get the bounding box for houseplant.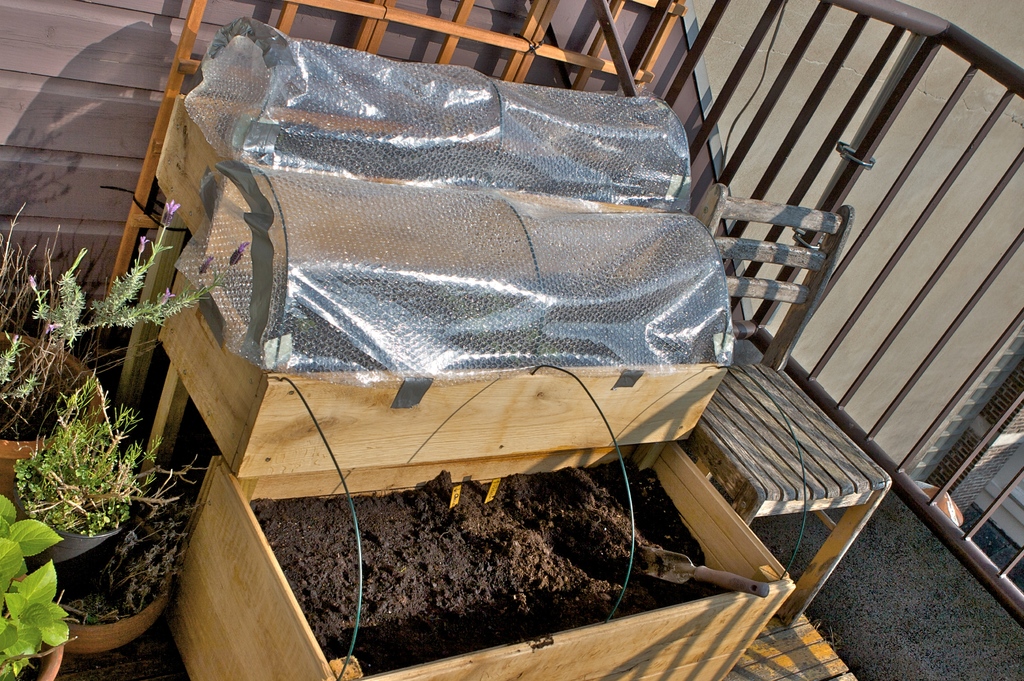
0,196,250,497.
